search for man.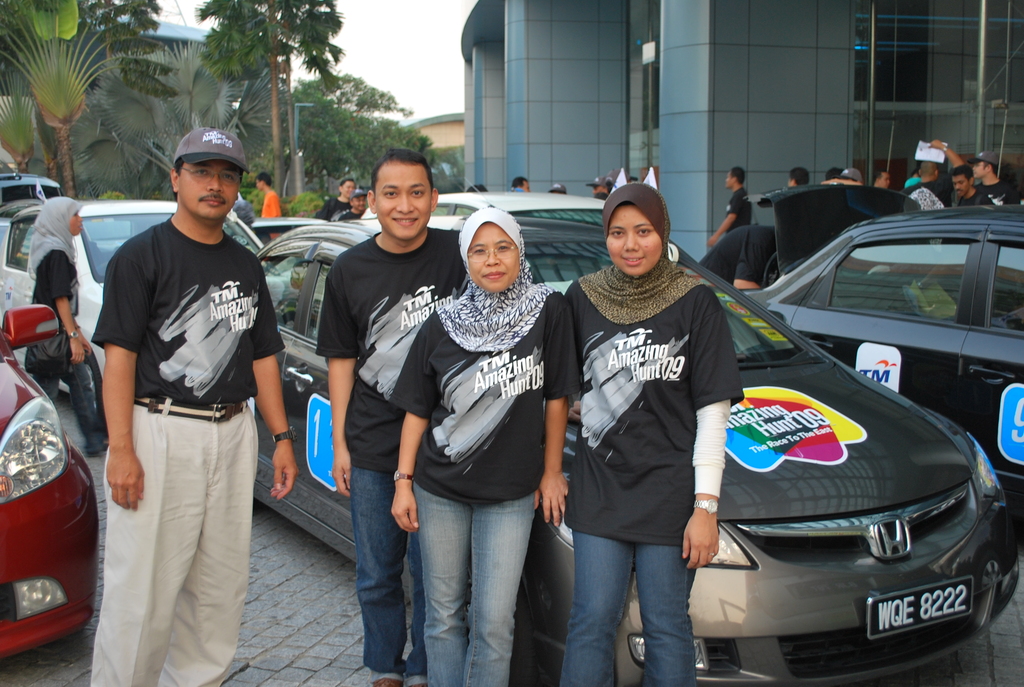
Found at bbox(513, 175, 532, 191).
